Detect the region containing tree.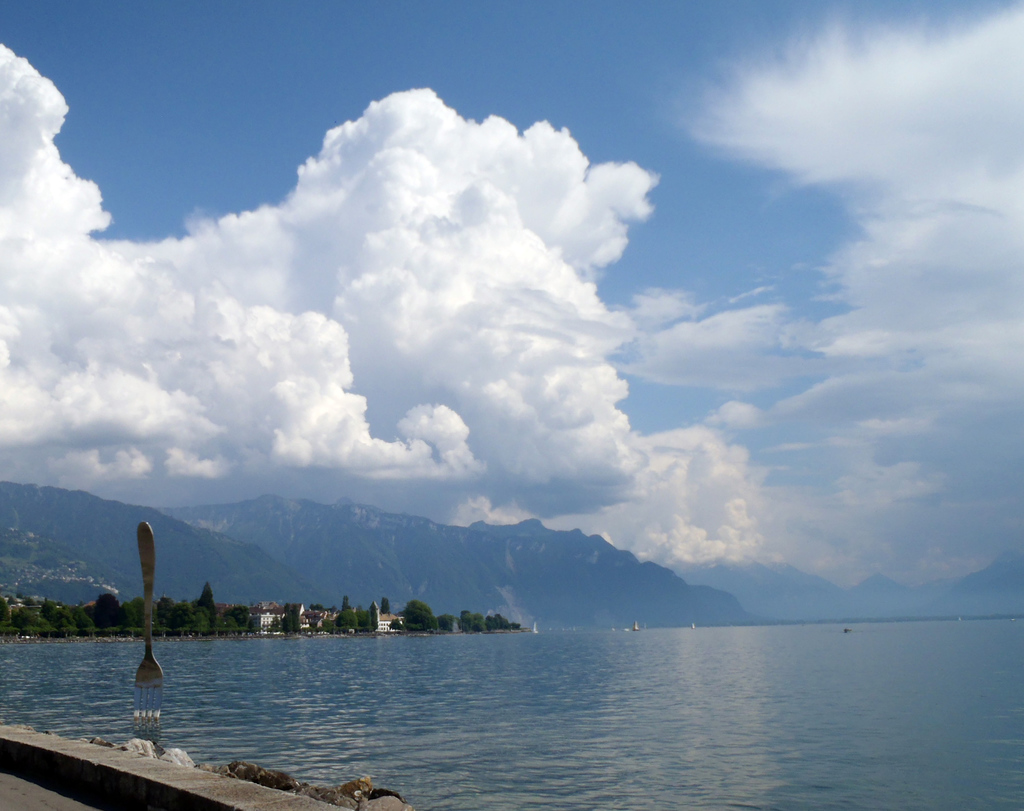
BBox(398, 598, 433, 633).
